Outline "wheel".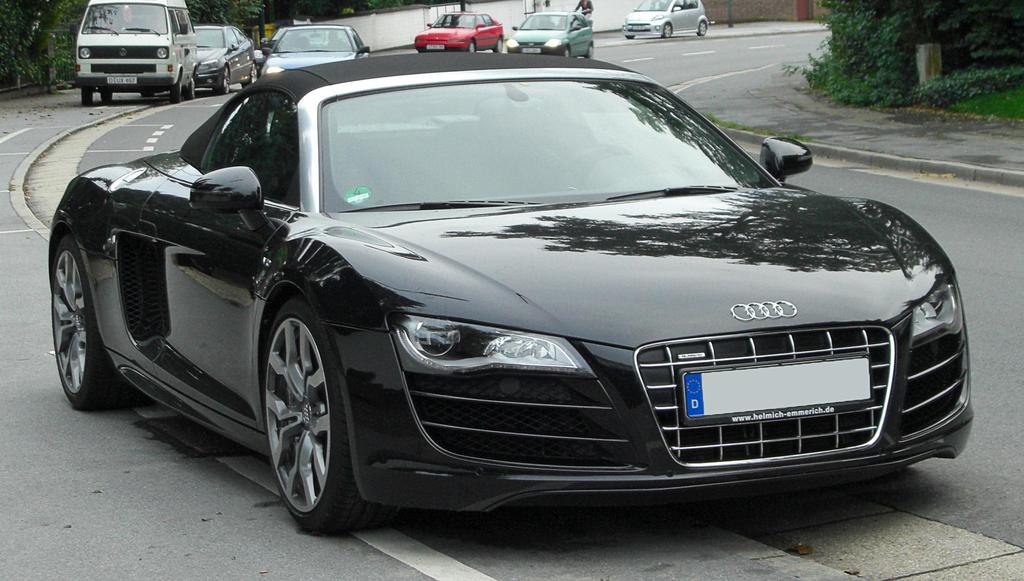
Outline: region(257, 304, 376, 539).
